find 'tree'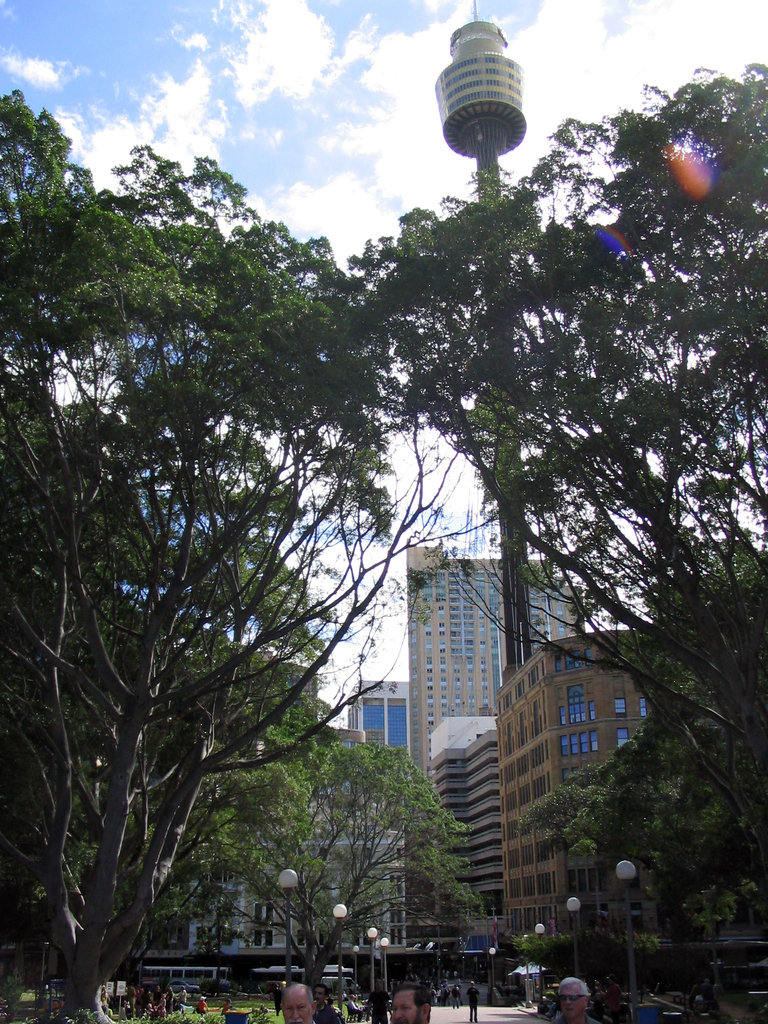
[8,252,477,1018]
